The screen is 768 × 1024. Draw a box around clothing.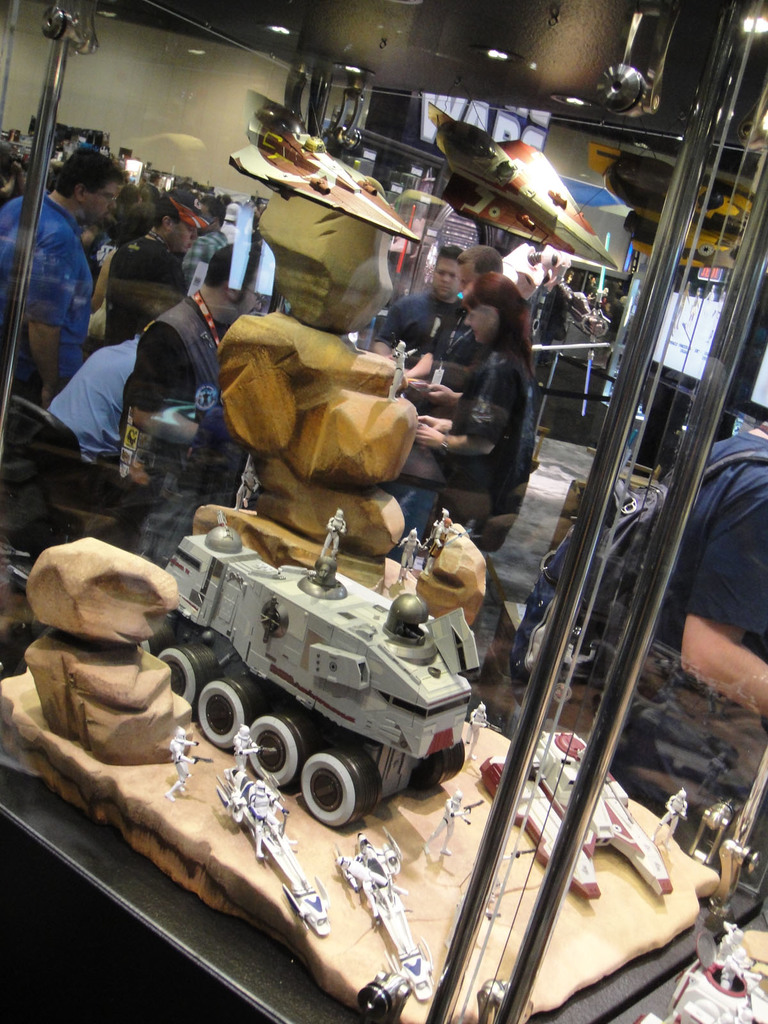
{"x1": 45, "y1": 328, "x2": 145, "y2": 454}.
